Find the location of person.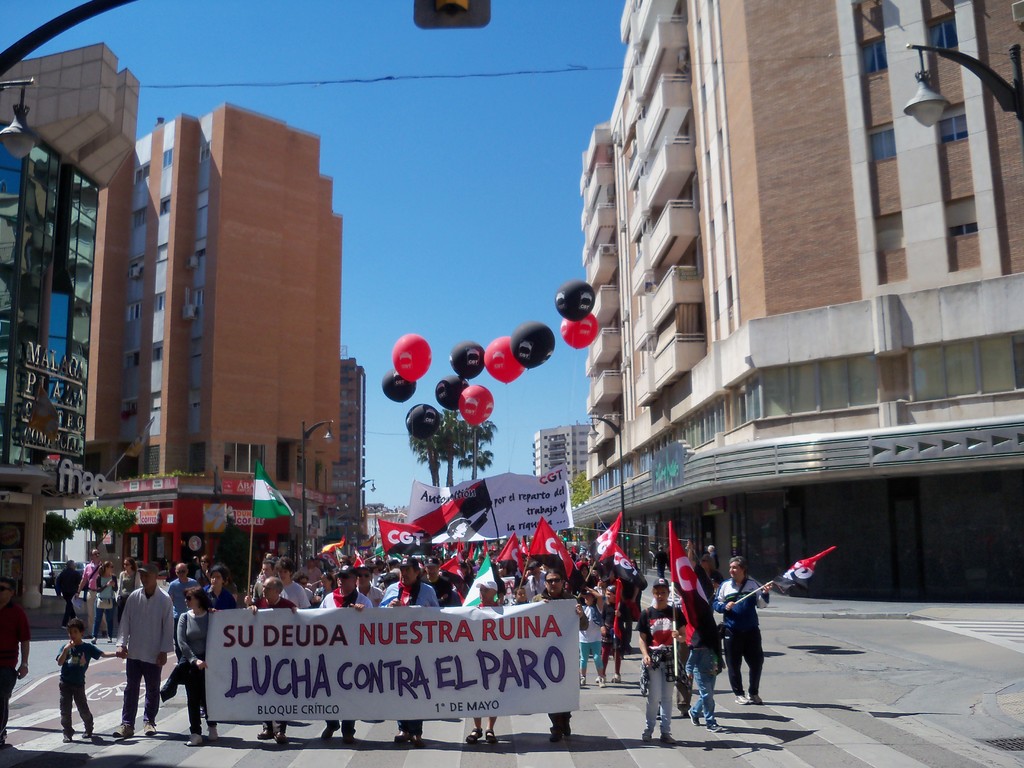
Location: select_region(245, 577, 297, 748).
